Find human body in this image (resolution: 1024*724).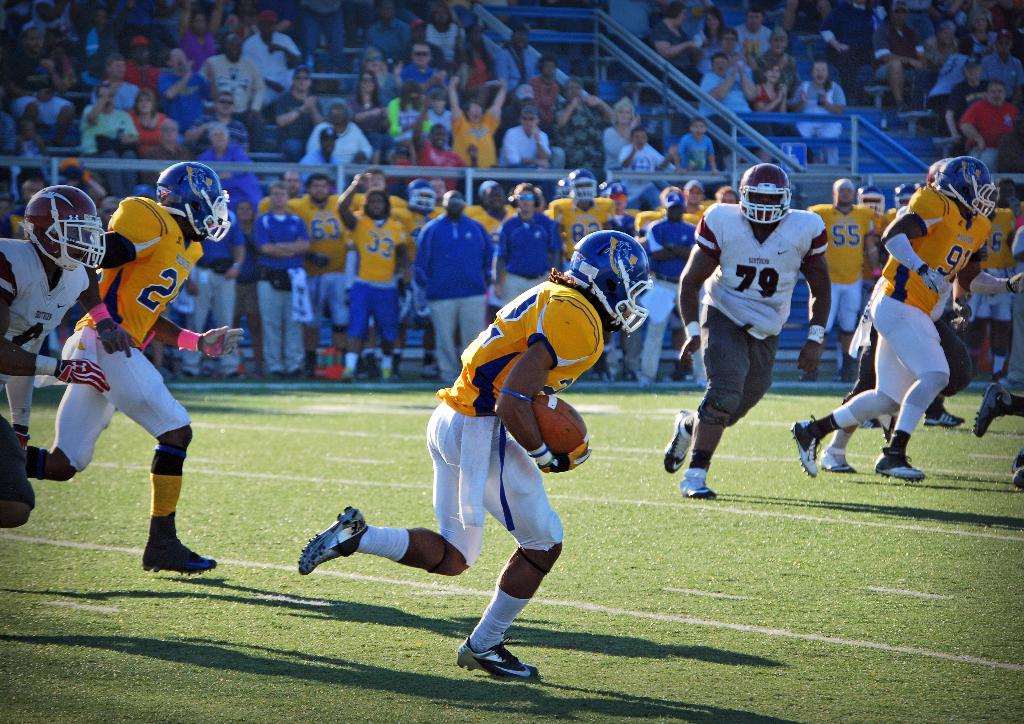
crop(685, 176, 837, 483).
